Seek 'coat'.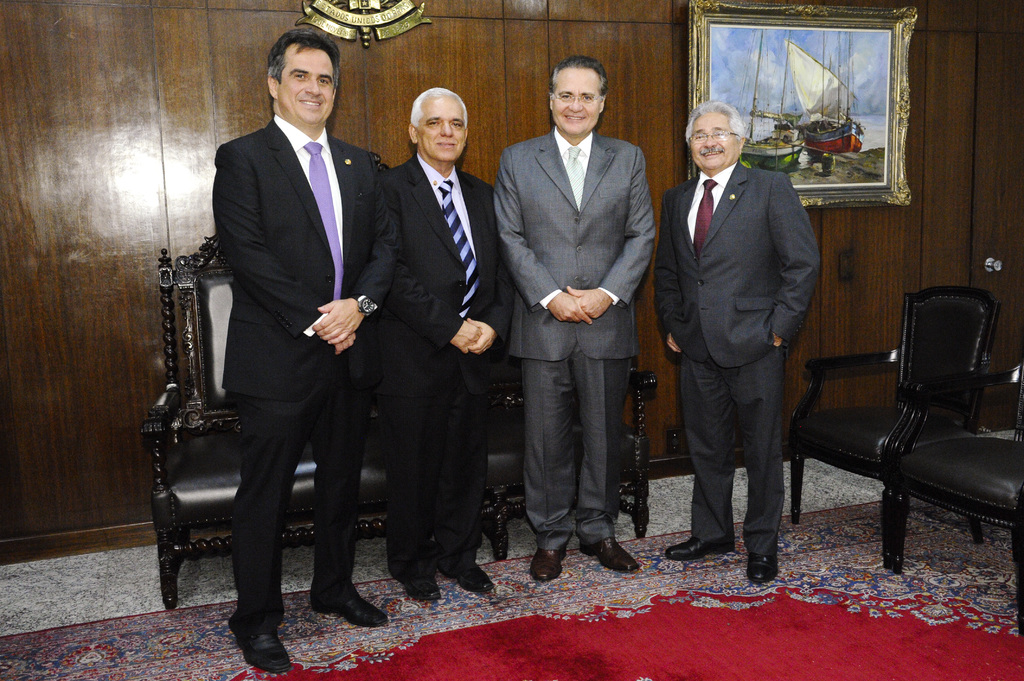
rect(381, 141, 514, 384).
